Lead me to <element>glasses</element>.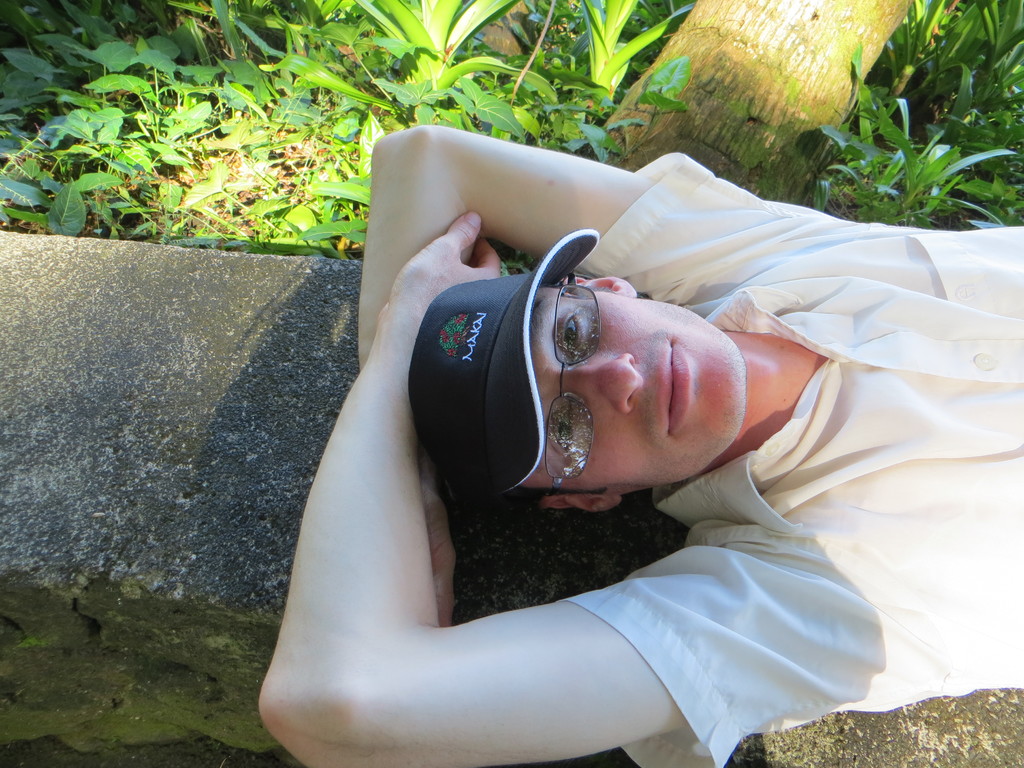
Lead to bbox=[541, 265, 600, 487].
